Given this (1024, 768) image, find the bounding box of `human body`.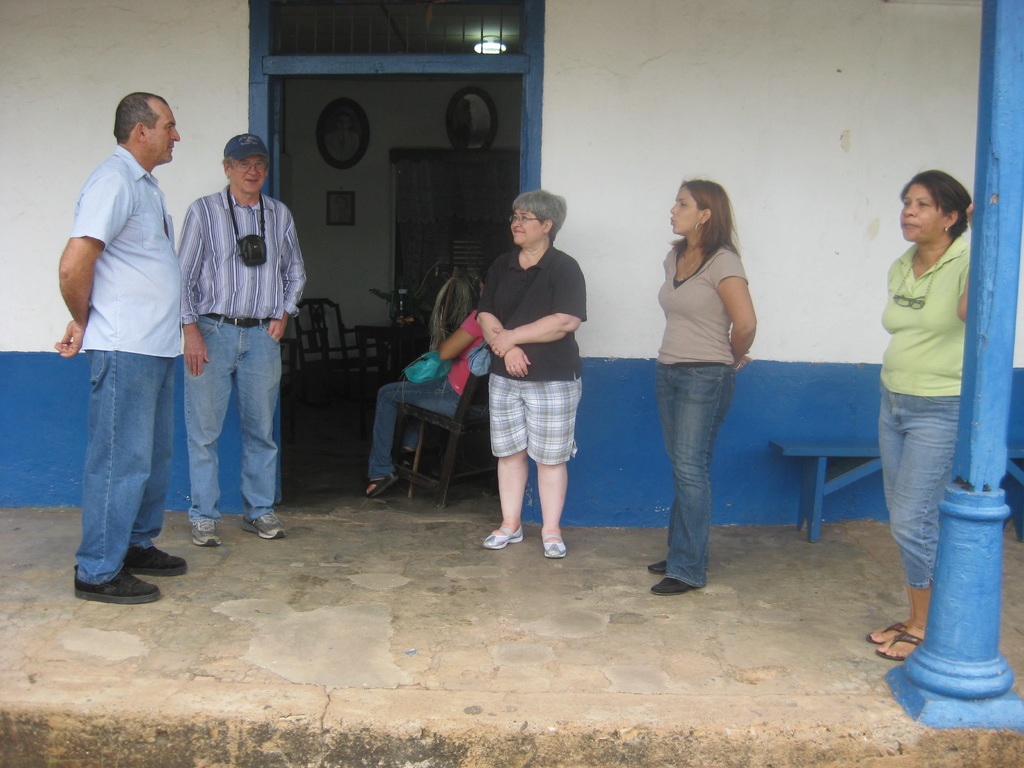
region(469, 187, 586, 564).
